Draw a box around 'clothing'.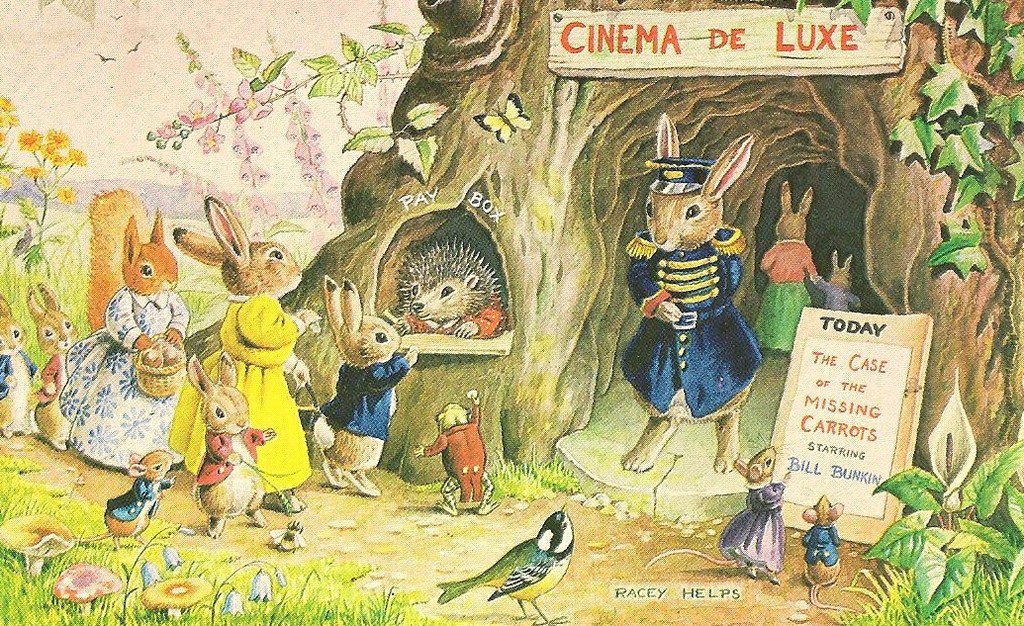
<region>0, 342, 43, 442</region>.
